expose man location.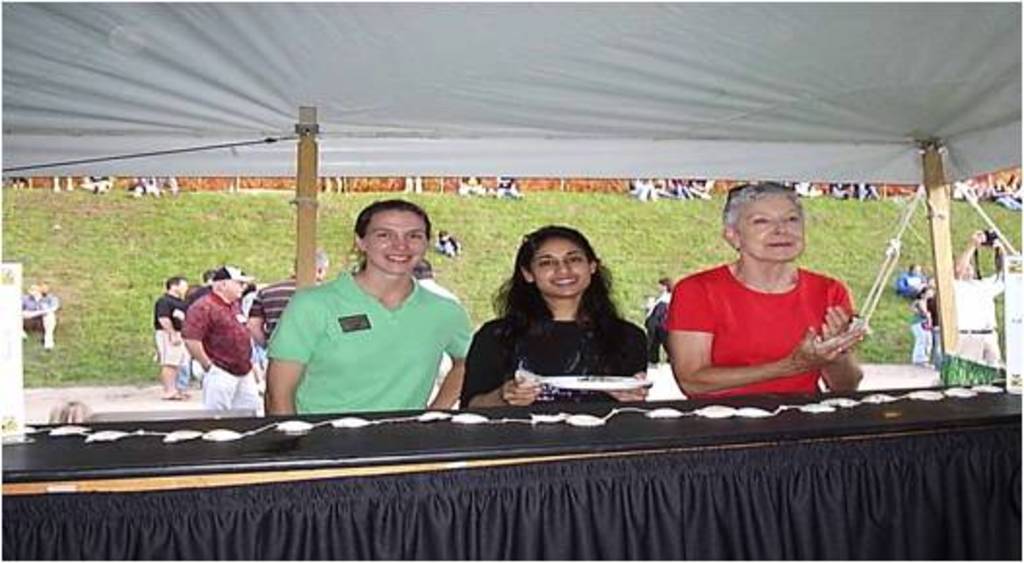
Exposed at [x1=161, y1=262, x2=253, y2=408].
